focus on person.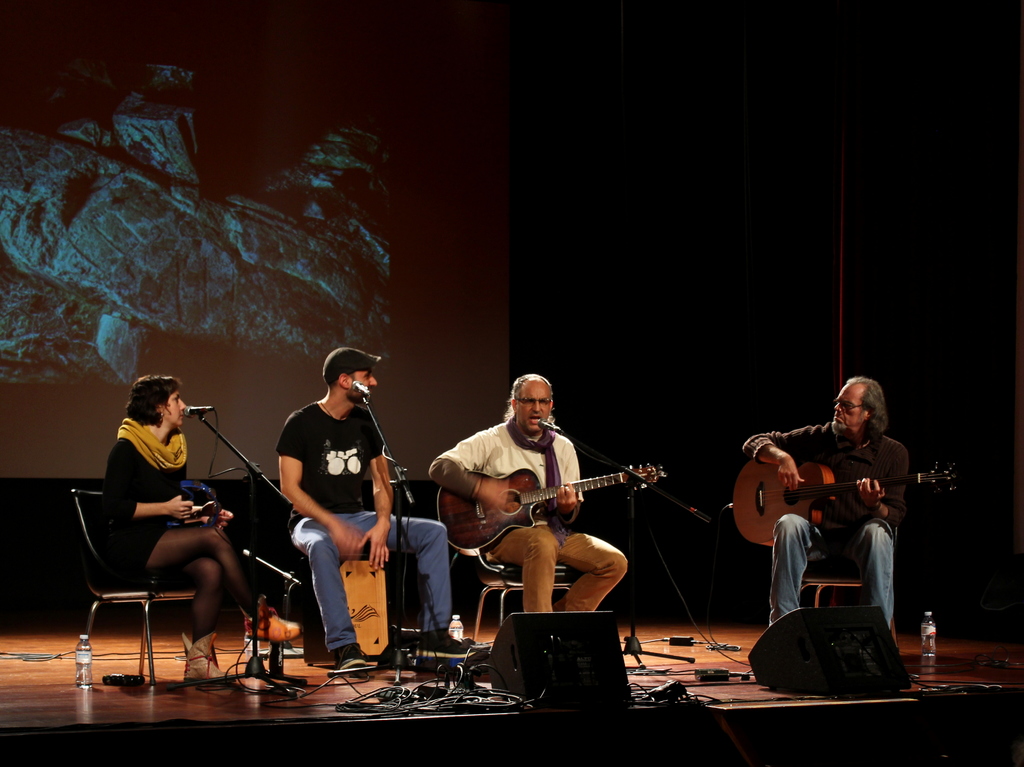
Focused at bbox(275, 350, 467, 674).
